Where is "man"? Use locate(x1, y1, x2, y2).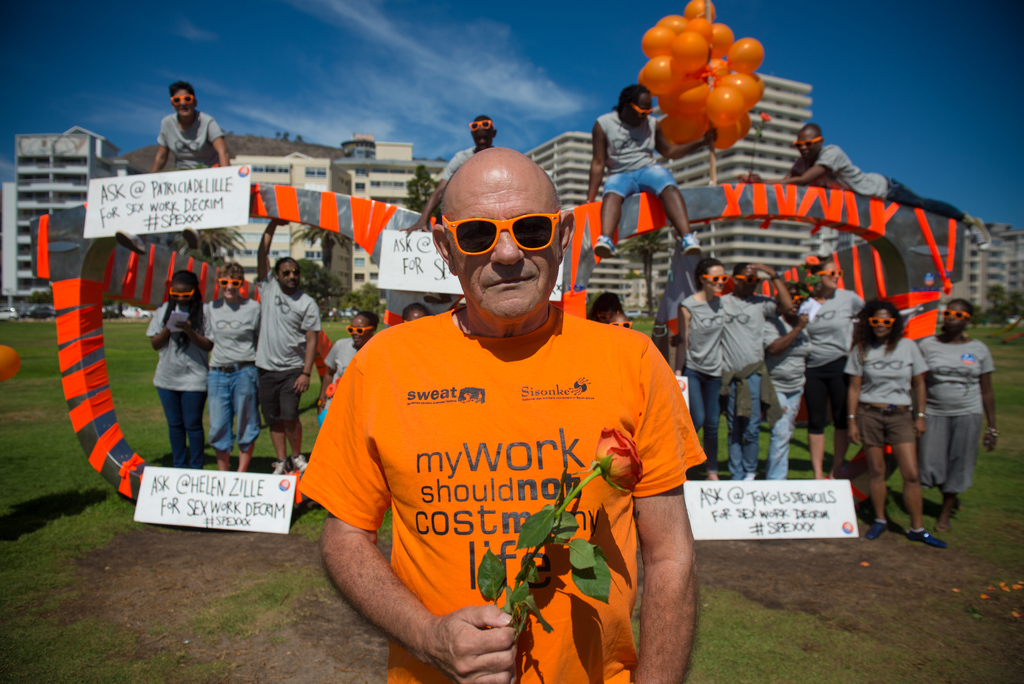
locate(716, 261, 785, 479).
